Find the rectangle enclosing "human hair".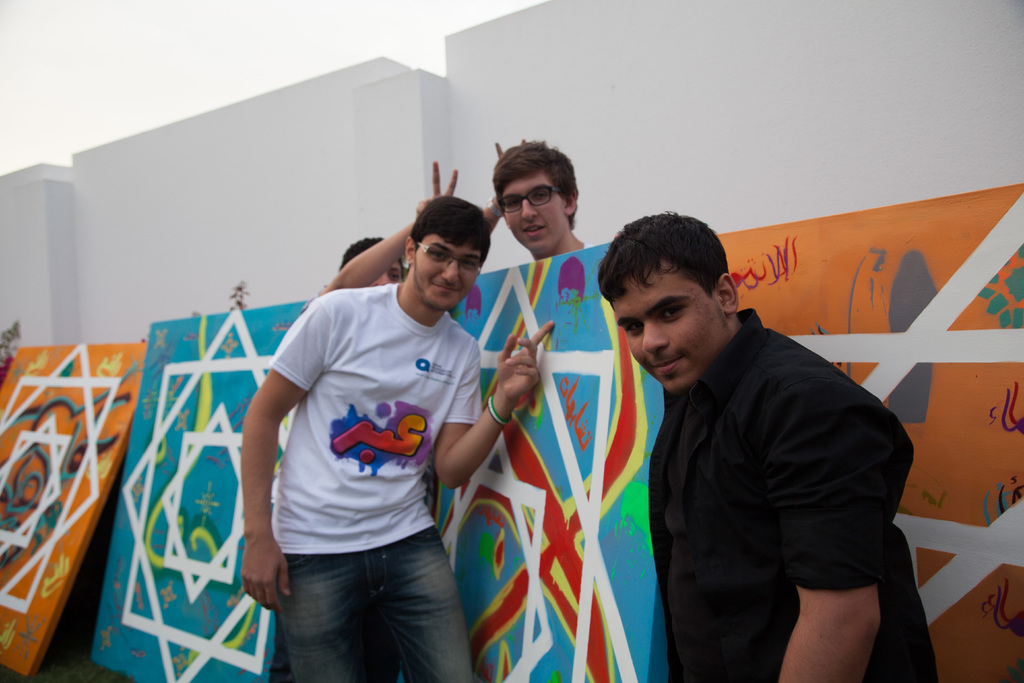
(407, 193, 499, 267).
